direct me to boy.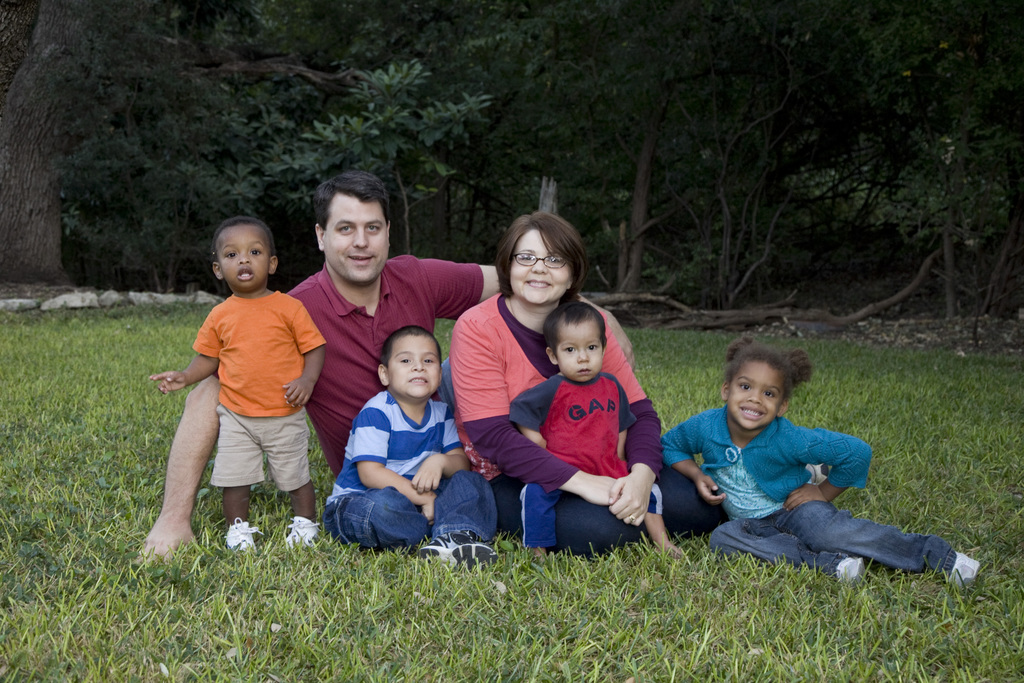
Direction: [319,324,482,561].
